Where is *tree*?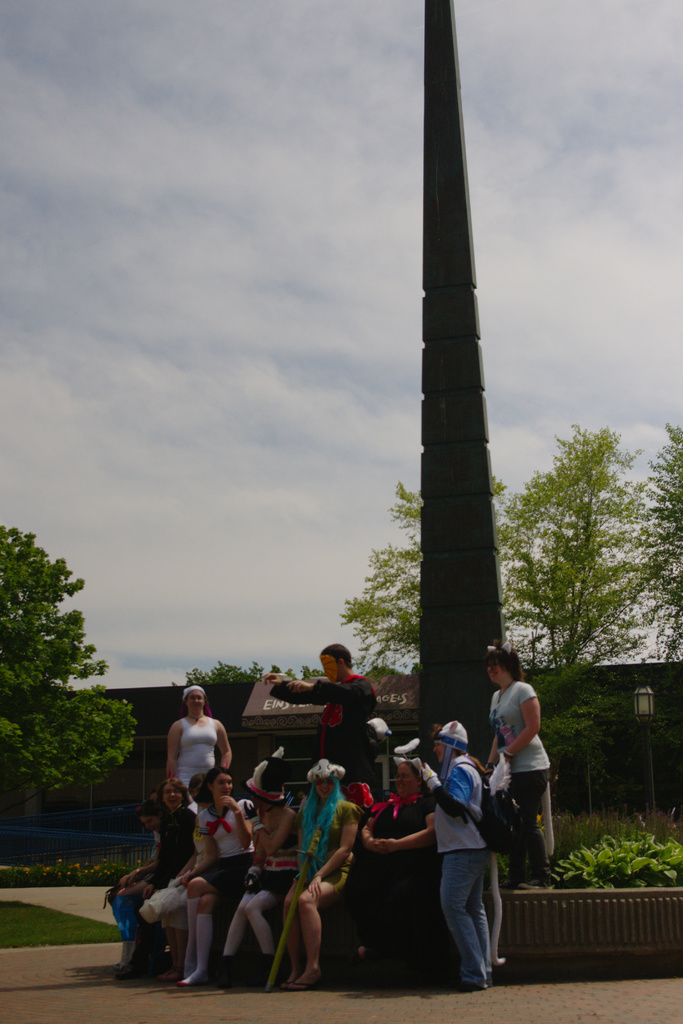
l=8, t=530, r=119, b=838.
